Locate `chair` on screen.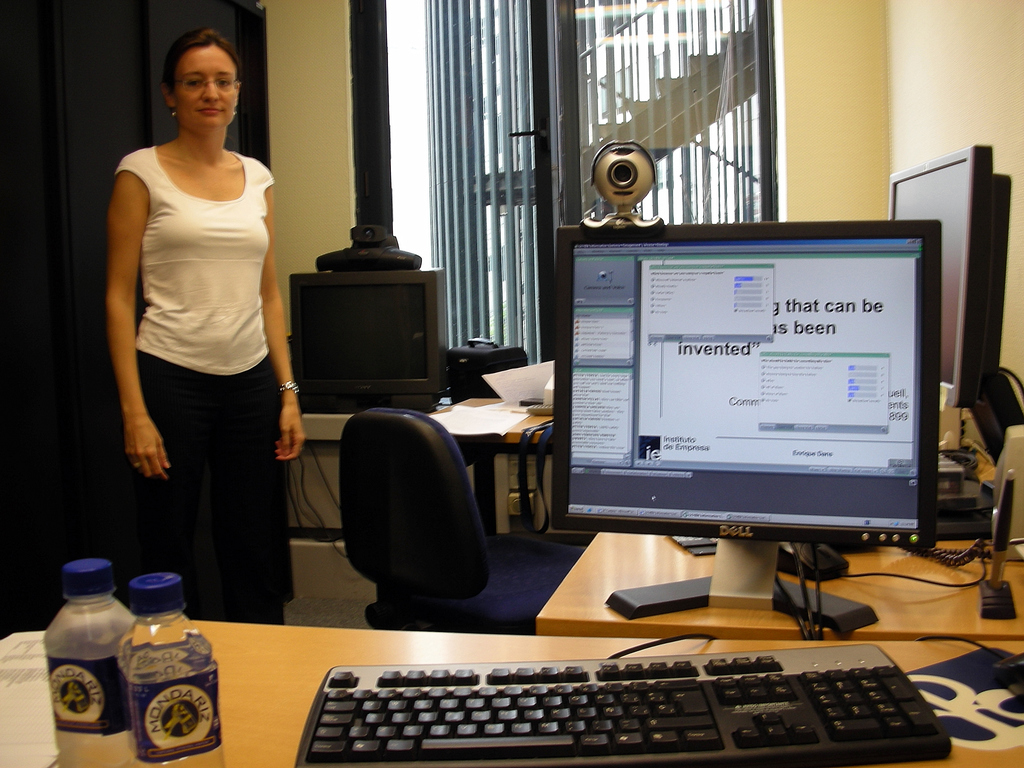
On screen at 509, 419, 589, 559.
